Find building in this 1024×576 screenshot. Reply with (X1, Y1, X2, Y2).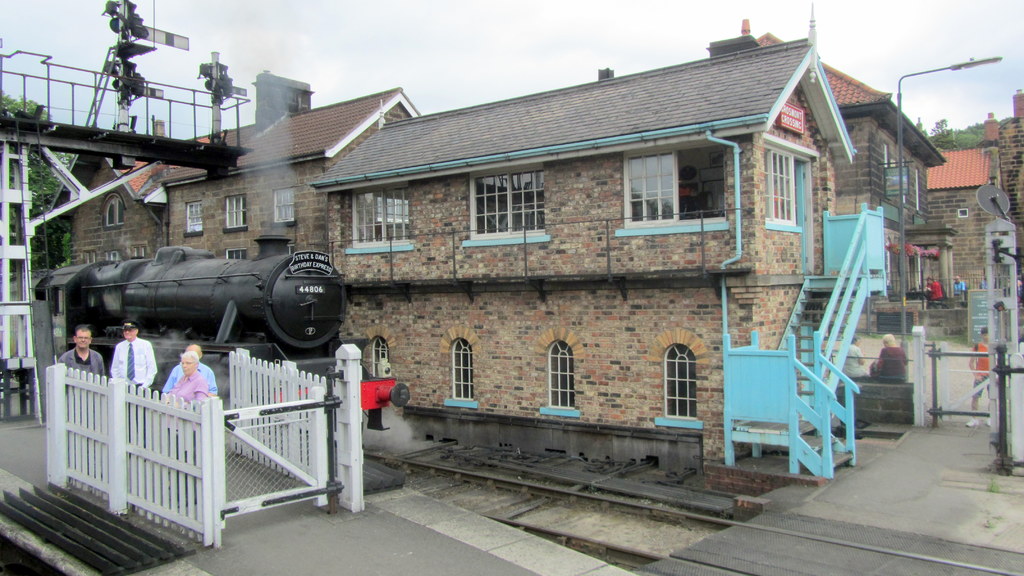
(49, 0, 888, 479).
